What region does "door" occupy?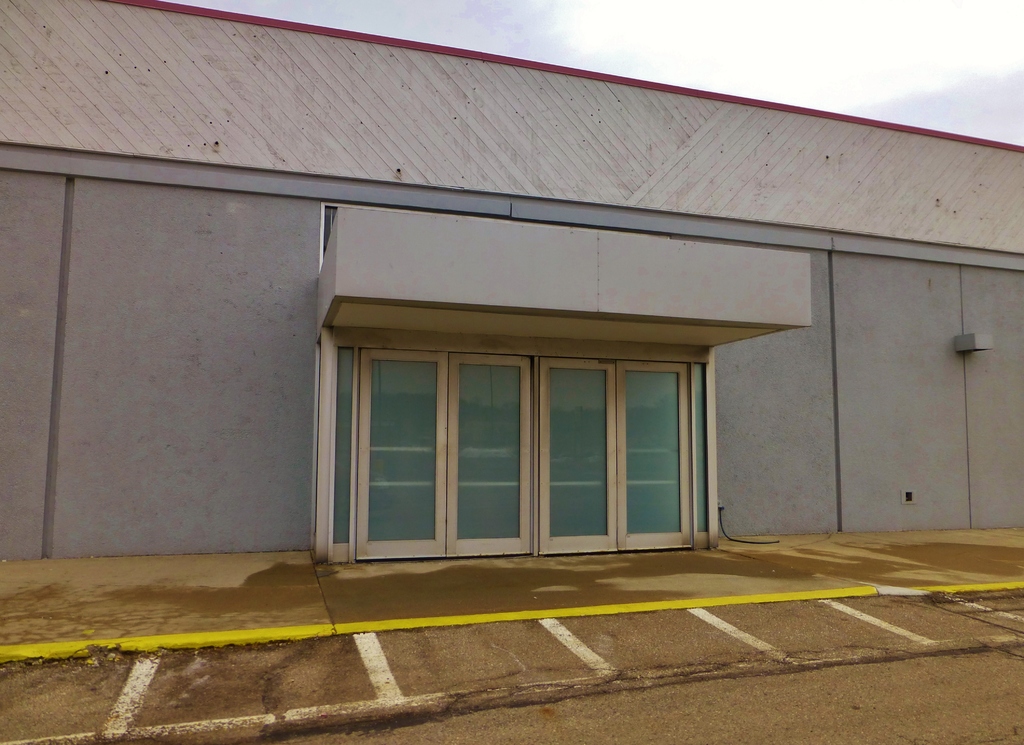
(x1=616, y1=359, x2=693, y2=552).
